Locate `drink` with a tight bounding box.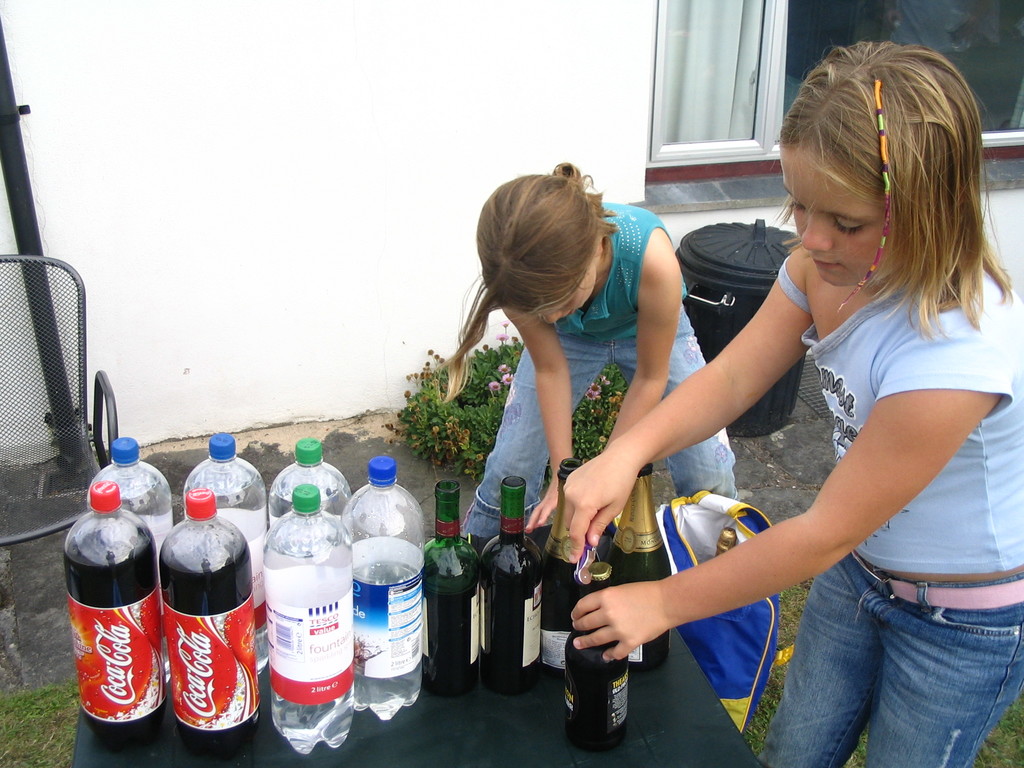
detection(609, 535, 669, 662).
